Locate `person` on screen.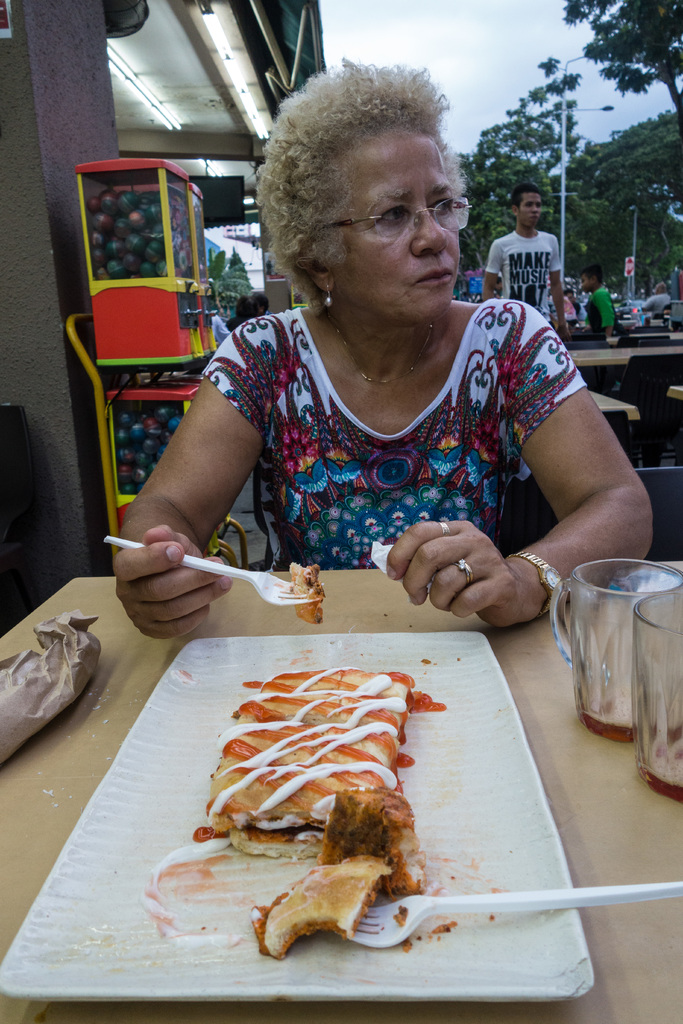
On screen at select_region(108, 52, 662, 647).
